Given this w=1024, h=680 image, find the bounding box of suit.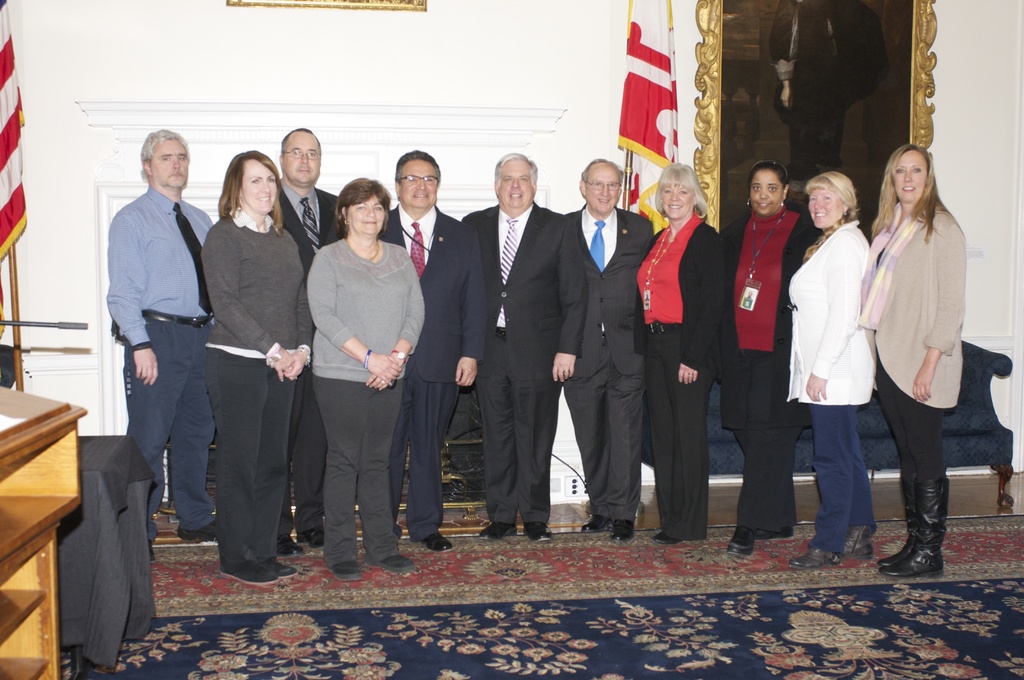
x1=383, y1=200, x2=479, y2=539.
